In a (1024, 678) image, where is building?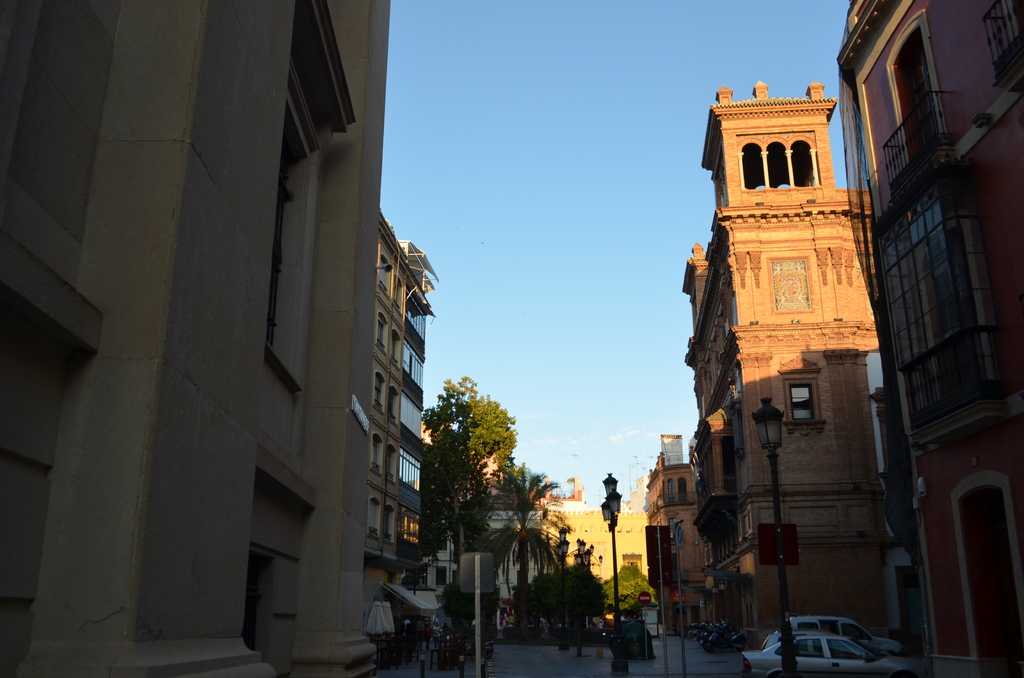
pyautogui.locateOnScreen(0, 1, 388, 677).
